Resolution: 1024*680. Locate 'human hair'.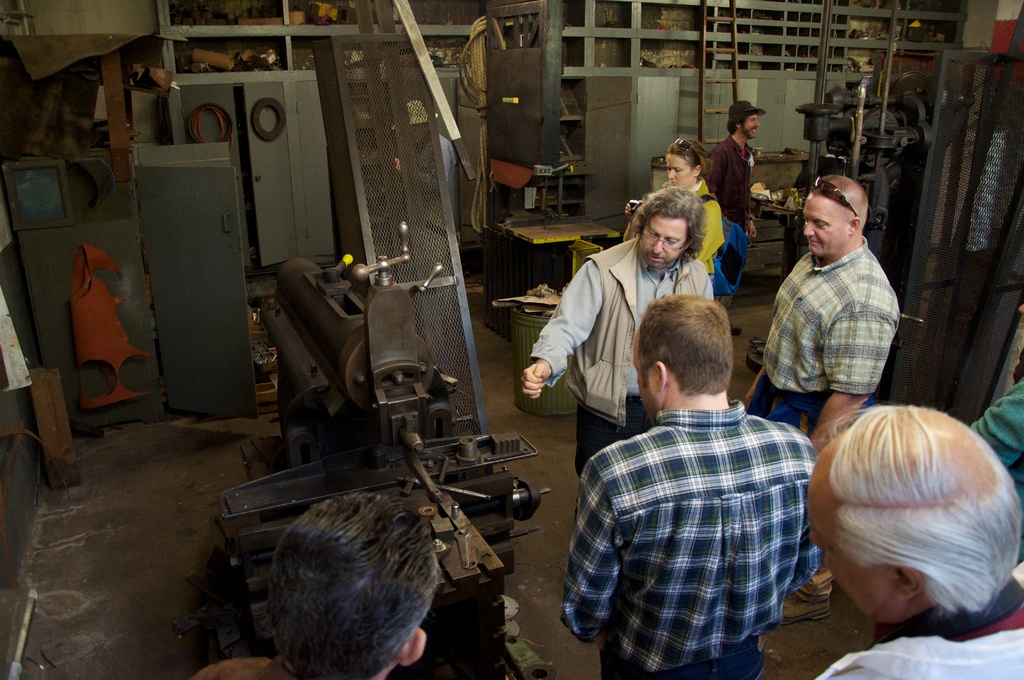
pyautogui.locateOnScreen(666, 137, 707, 178).
